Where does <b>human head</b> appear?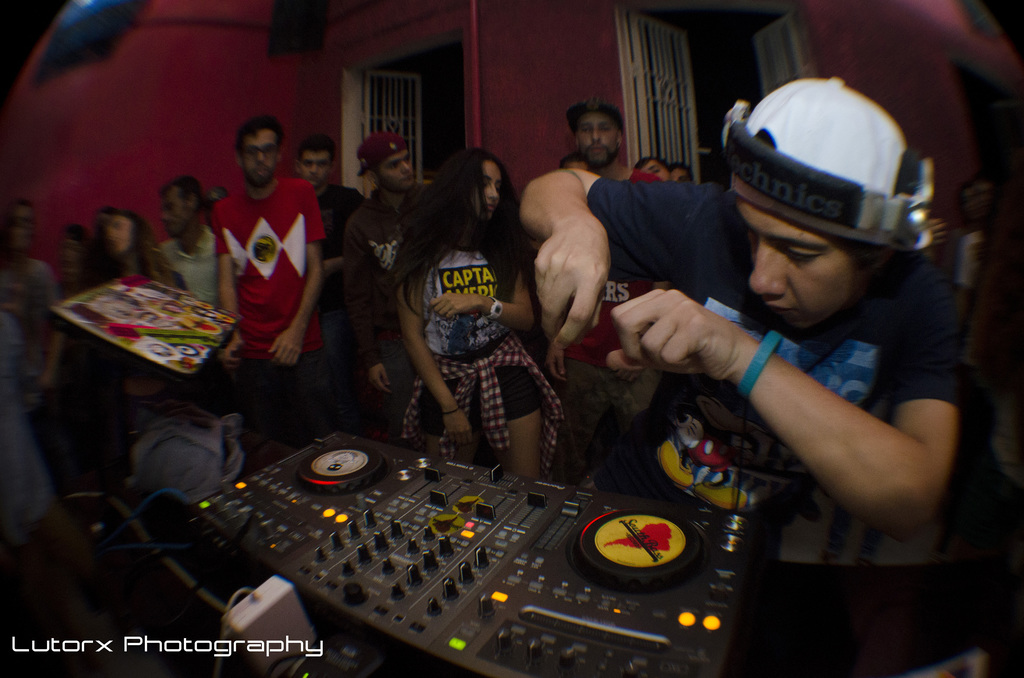
Appears at box=[155, 168, 202, 240].
